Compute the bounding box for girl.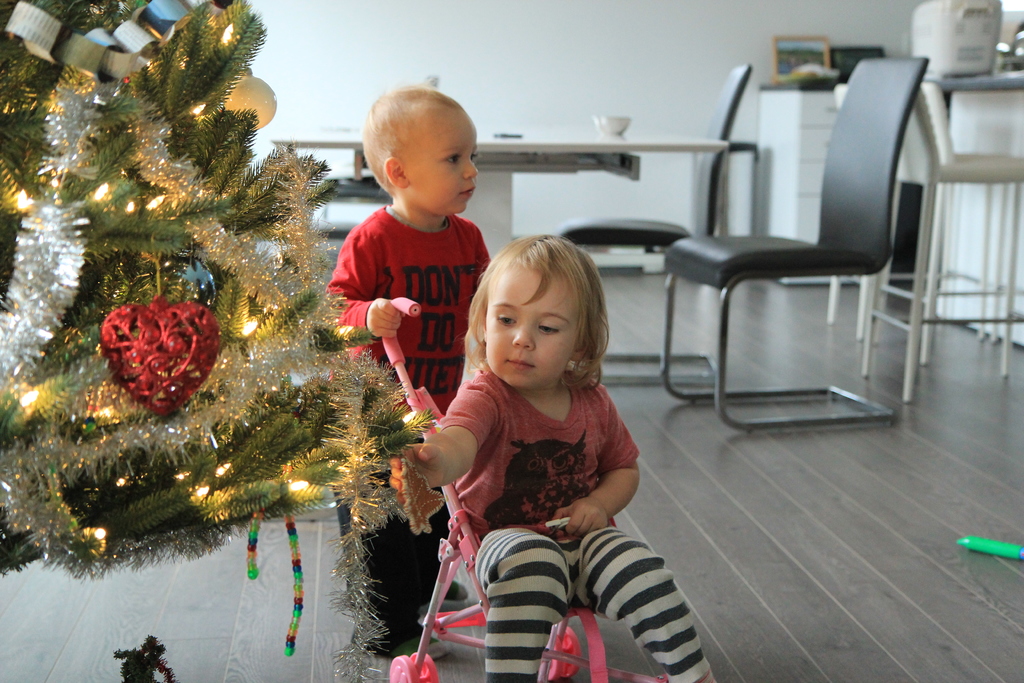
pyautogui.locateOnScreen(387, 231, 717, 682).
